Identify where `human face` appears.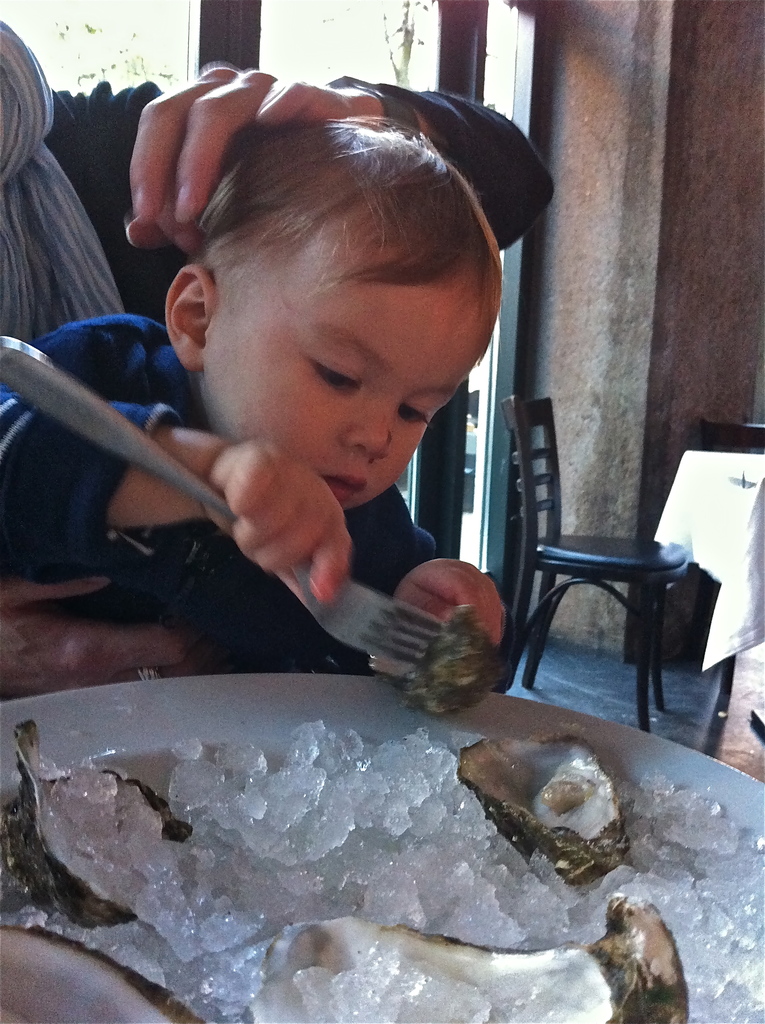
Appears at 200:280:489:516.
